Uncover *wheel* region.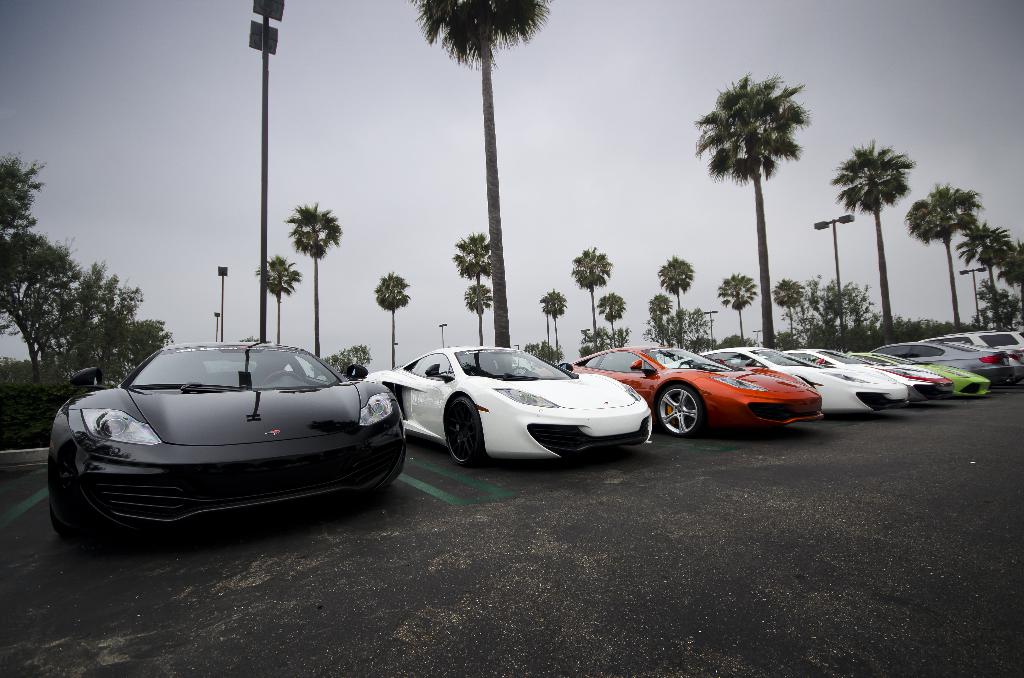
Uncovered: rect(261, 370, 306, 387).
